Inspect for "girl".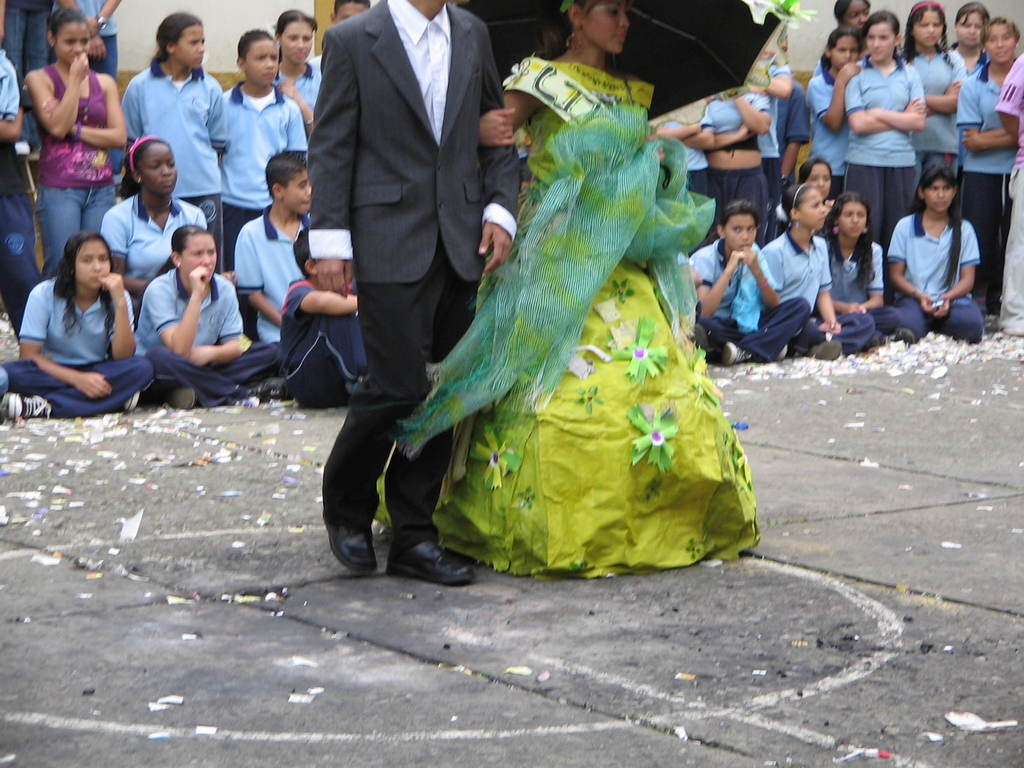
Inspection: BBox(120, 9, 234, 267).
